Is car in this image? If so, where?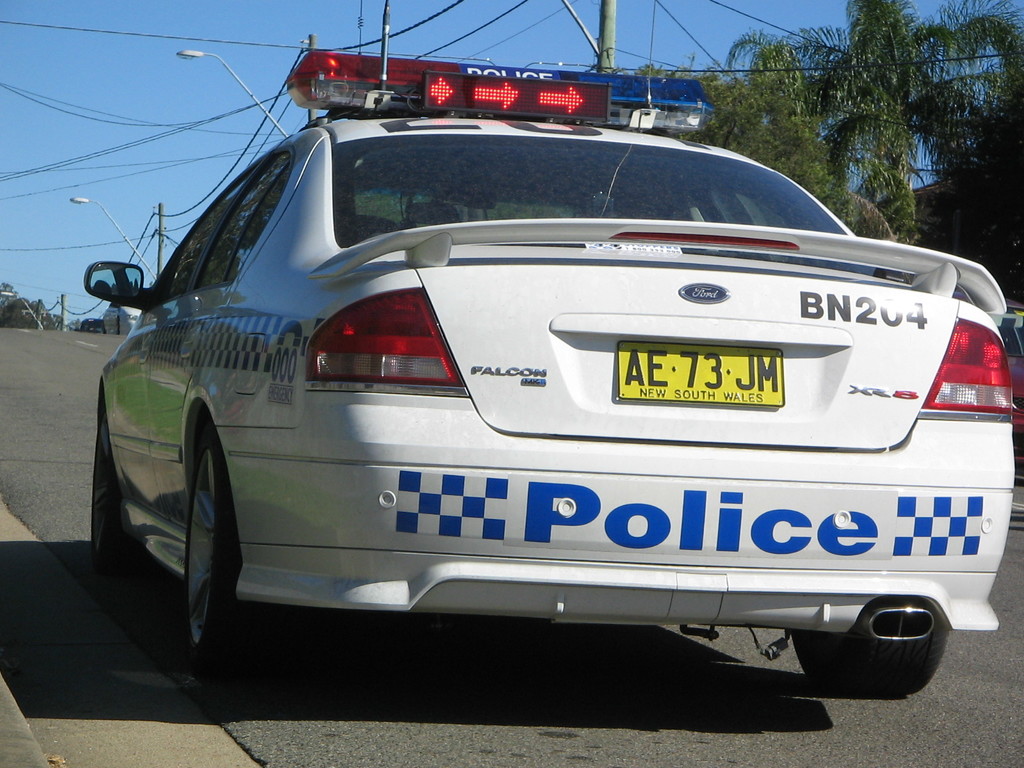
Yes, at (left=78, top=317, right=104, bottom=333).
